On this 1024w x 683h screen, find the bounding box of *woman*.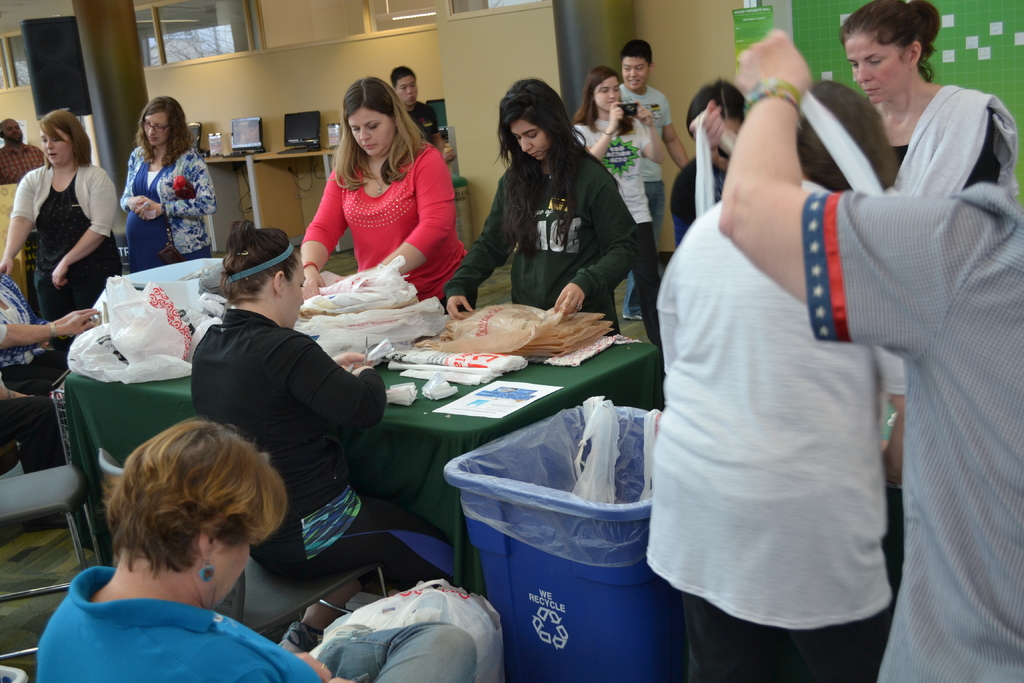
Bounding box: x1=568 y1=67 x2=667 y2=350.
